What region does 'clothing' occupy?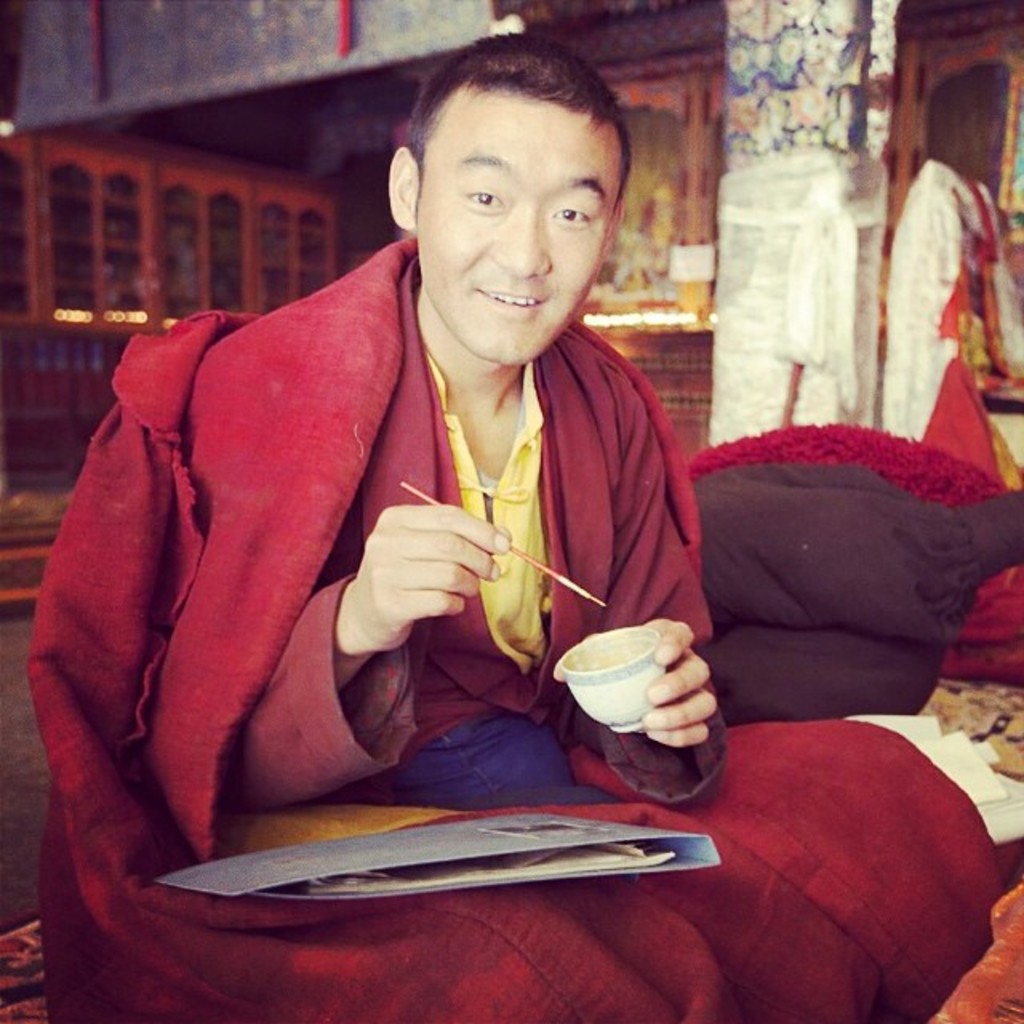
region(206, 259, 731, 808).
